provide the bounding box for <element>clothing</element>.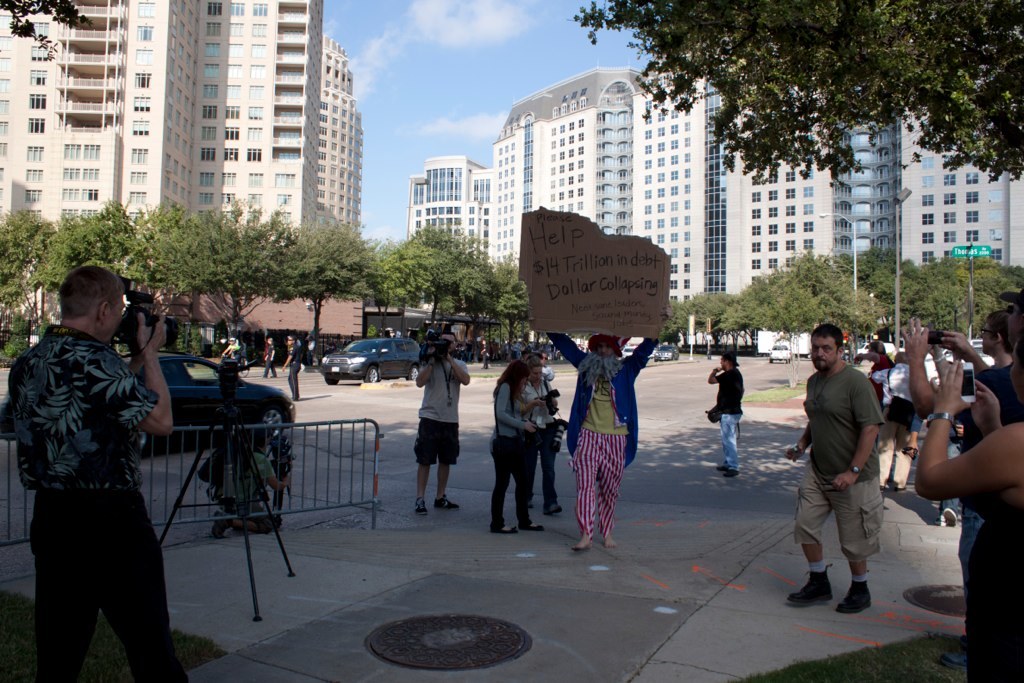
left=3, top=321, right=177, bottom=682.
